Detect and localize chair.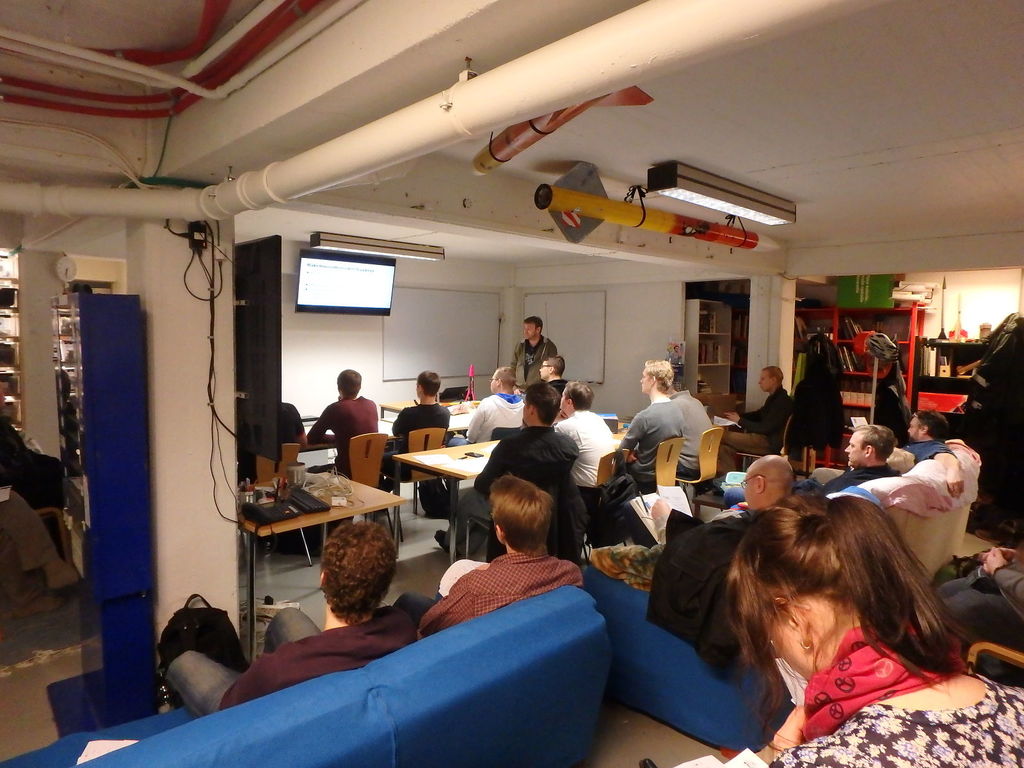
Localized at 678/431/727/488.
